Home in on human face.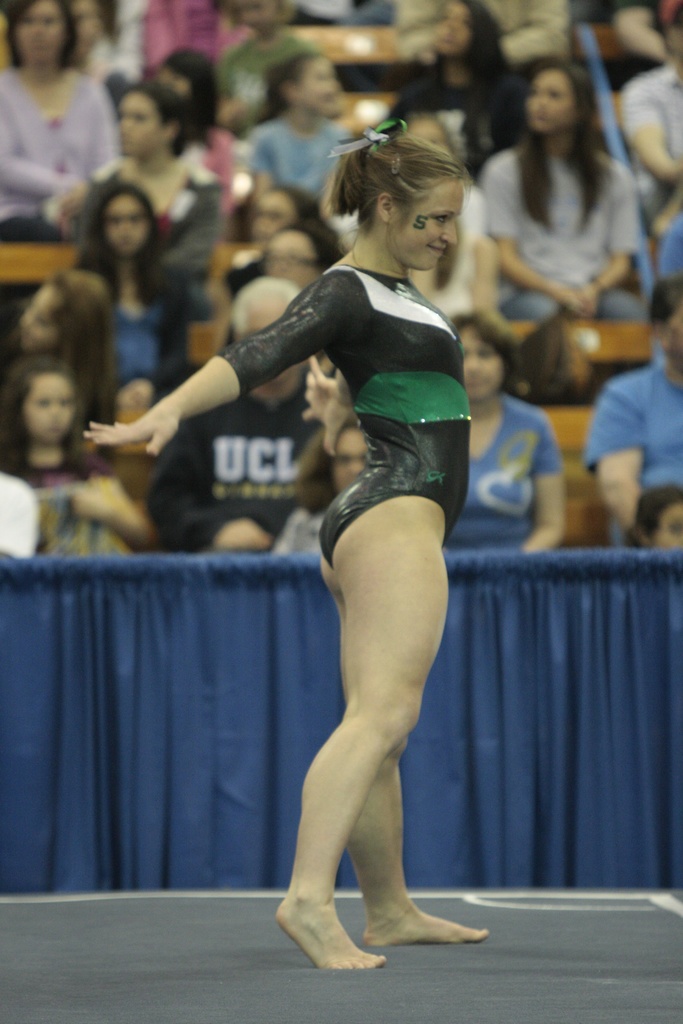
Homed in at <region>334, 424, 370, 489</region>.
